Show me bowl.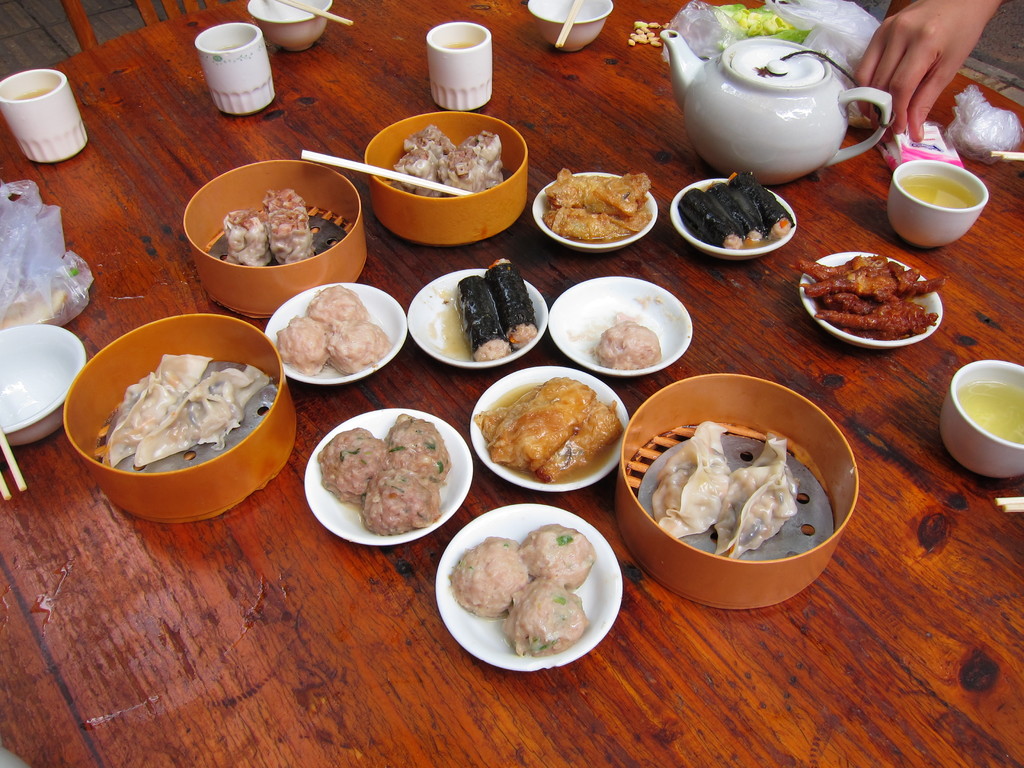
bowl is here: 409:268:548:368.
